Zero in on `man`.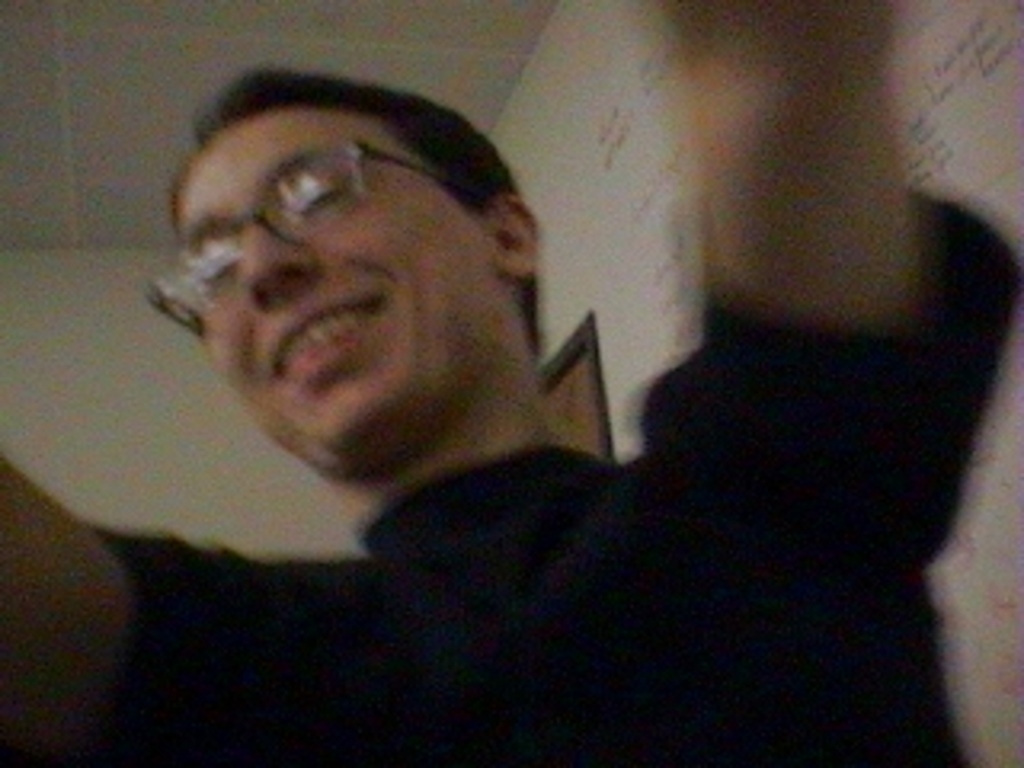
Zeroed in: {"left": 0, "top": 54, "right": 970, "bottom": 714}.
